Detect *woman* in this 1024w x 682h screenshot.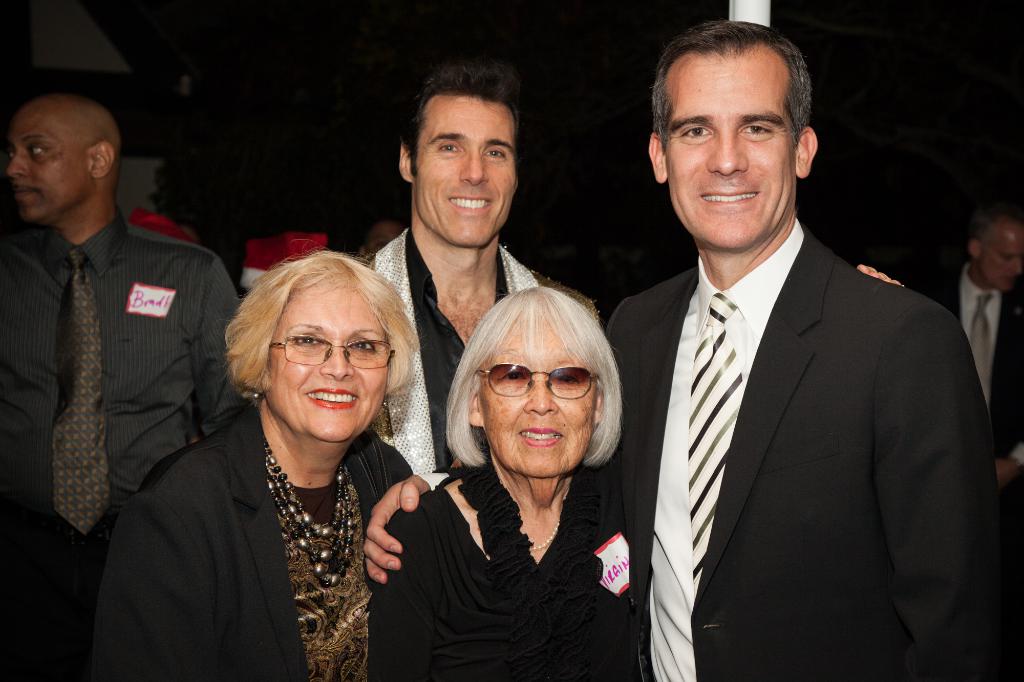
Detection: [x1=369, y1=285, x2=635, y2=681].
